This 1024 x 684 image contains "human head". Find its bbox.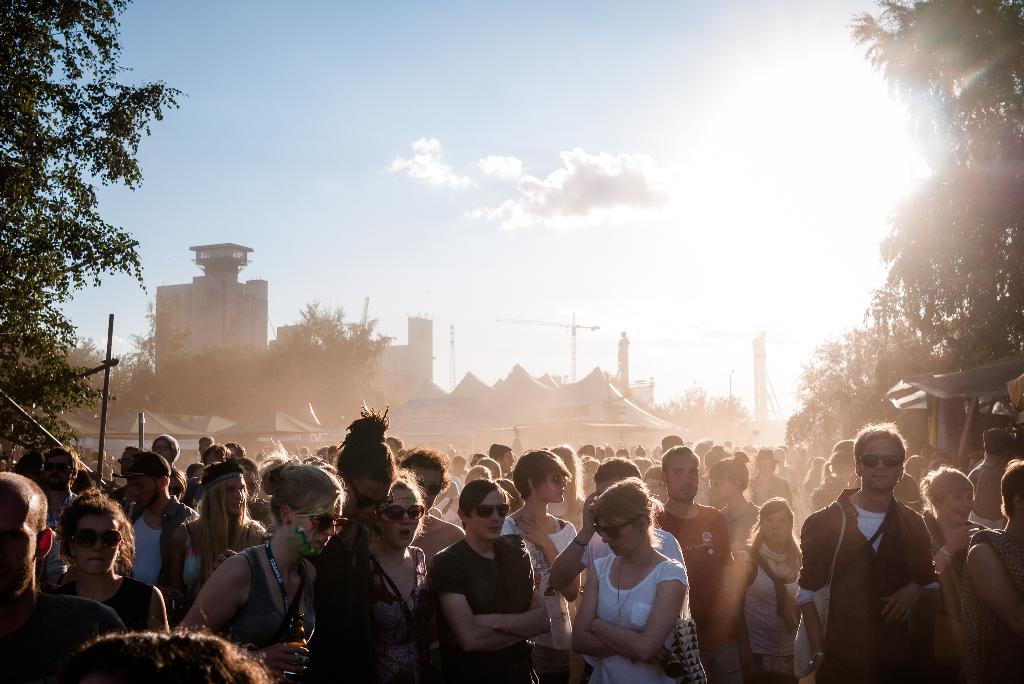
locate(196, 434, 212, 452).
